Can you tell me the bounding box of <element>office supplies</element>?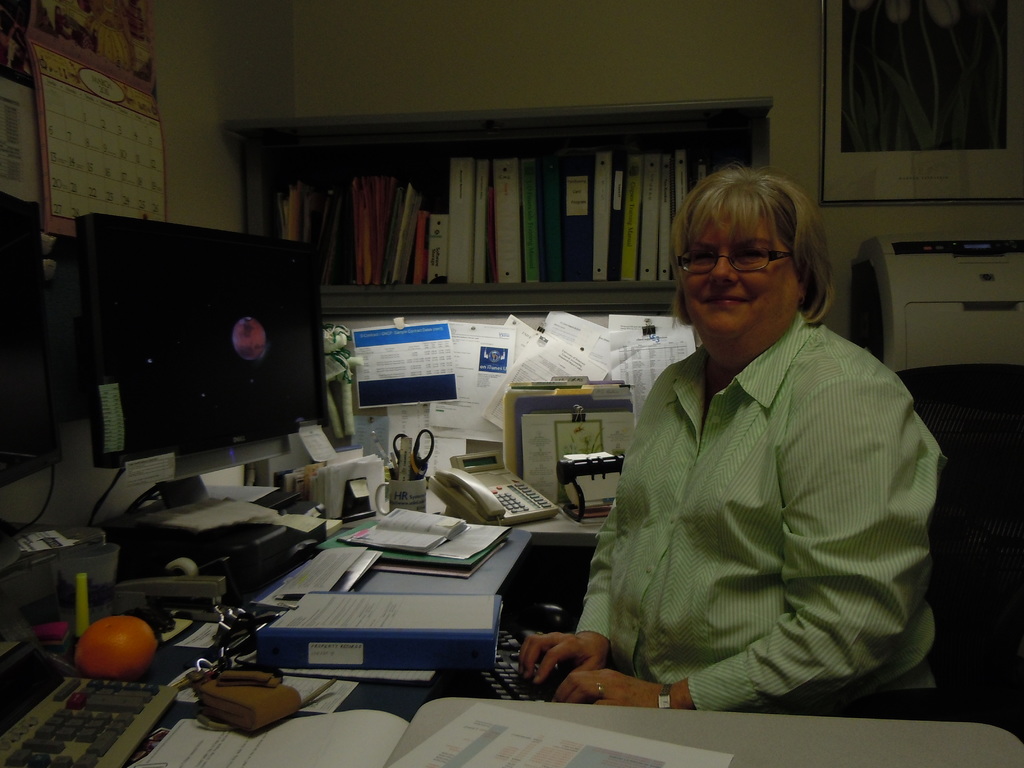
356,500,442,561.
